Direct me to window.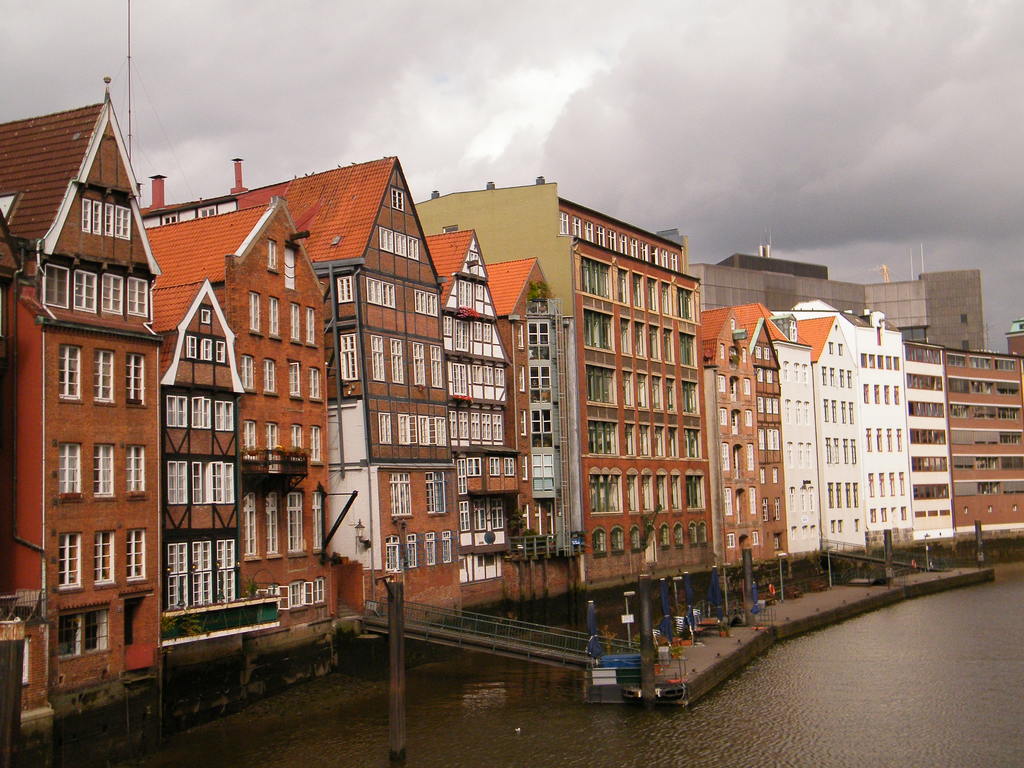
Direction: box(182, 400, 211, 434).
